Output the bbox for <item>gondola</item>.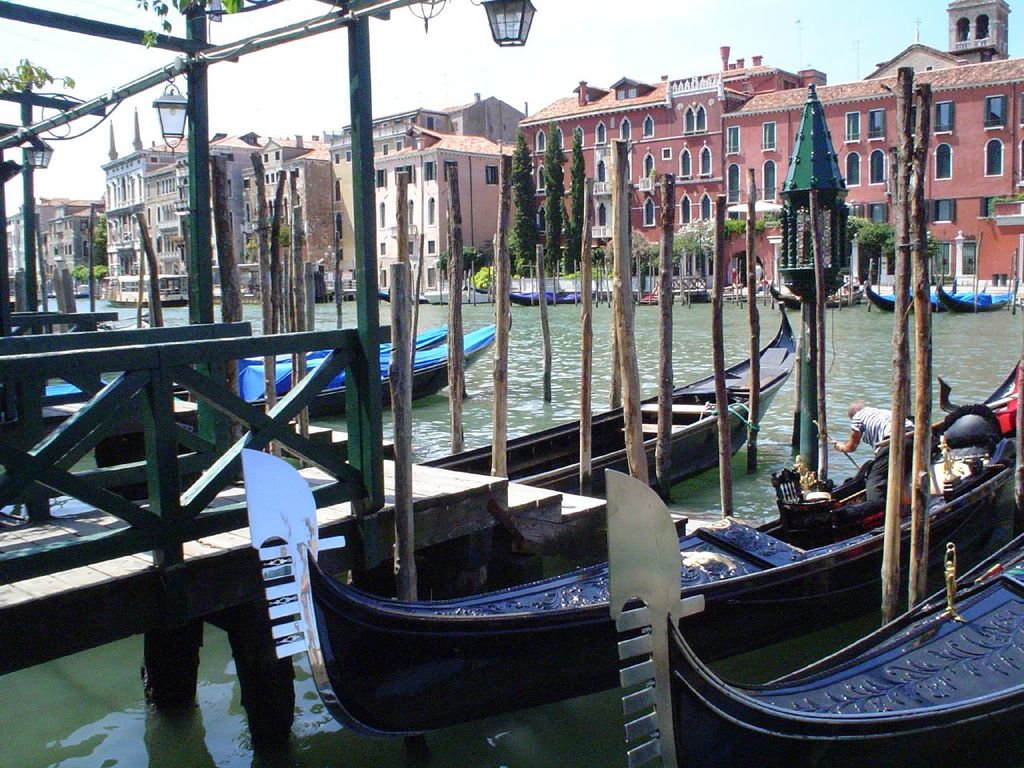
[236,333,1023,750].
